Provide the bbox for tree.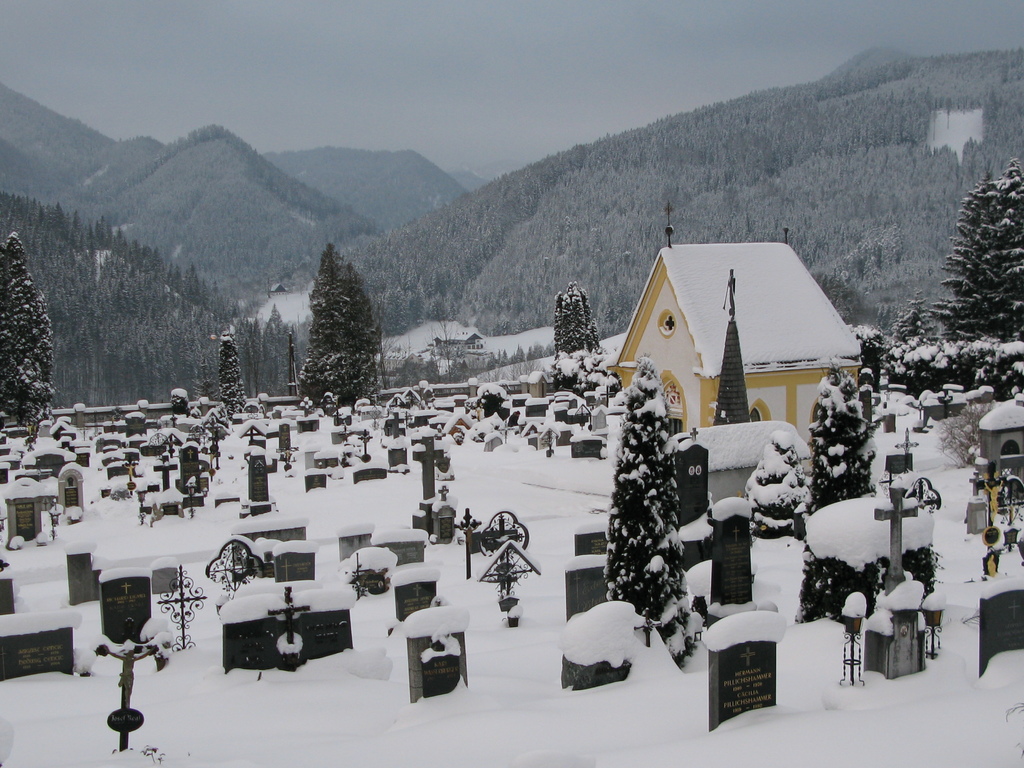
box=[205, 321, 253, 421].
